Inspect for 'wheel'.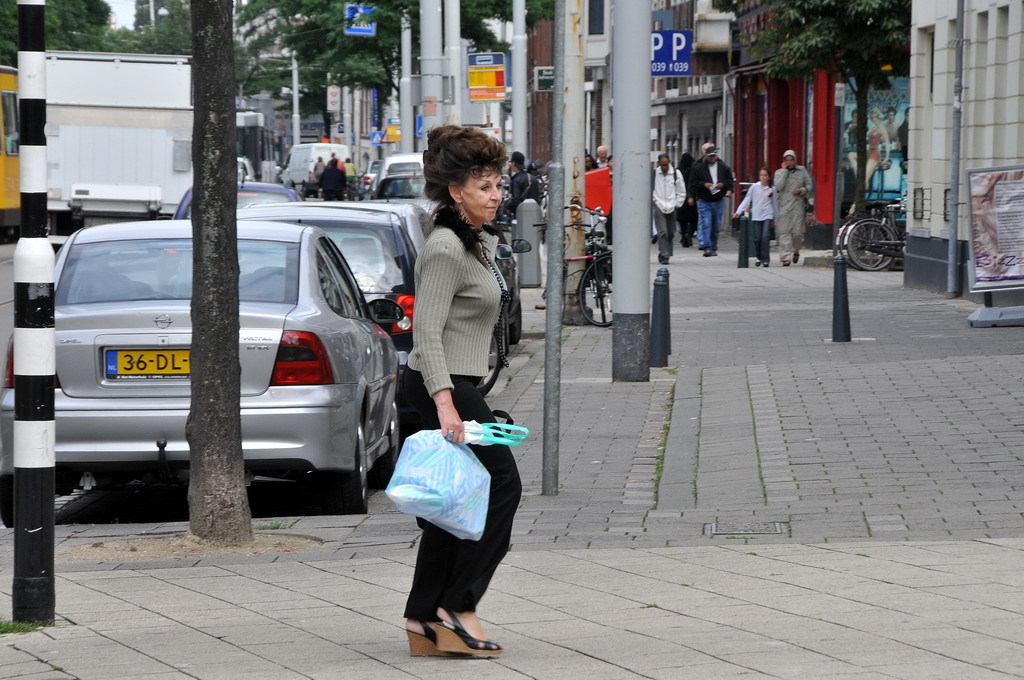
Inspection: (x1=504, y1=299, x2=522, y2=345).
